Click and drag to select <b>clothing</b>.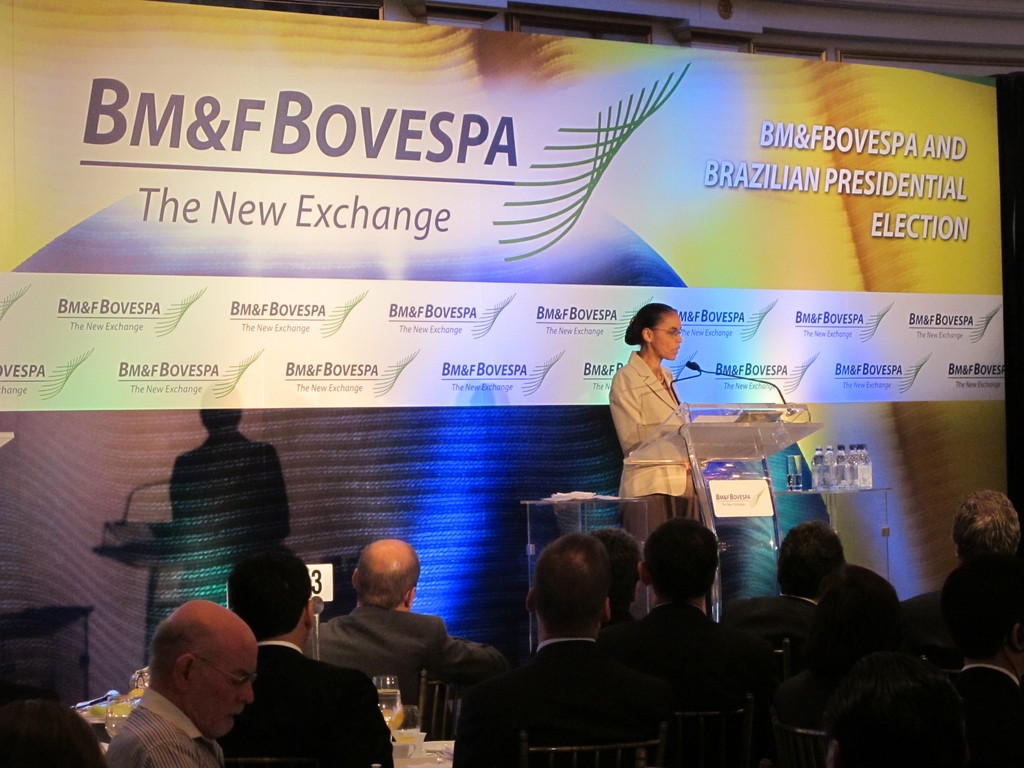
Selection: (x1=605, y1=349, x2=701, y2=614).
